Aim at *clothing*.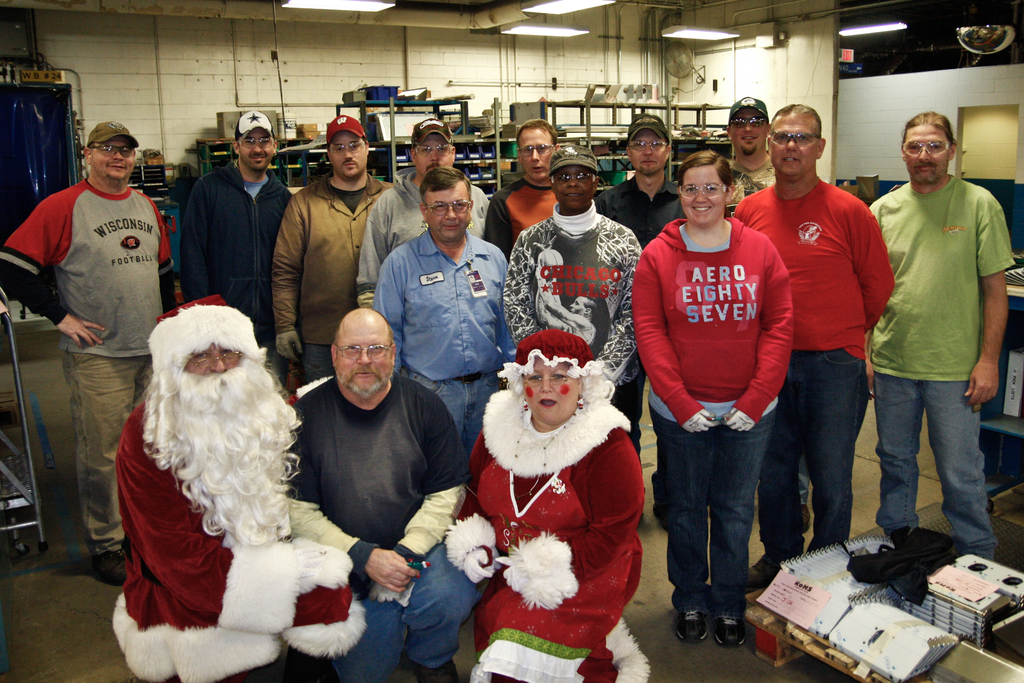
Aimed at bbox(106, 390, 369, 682).
